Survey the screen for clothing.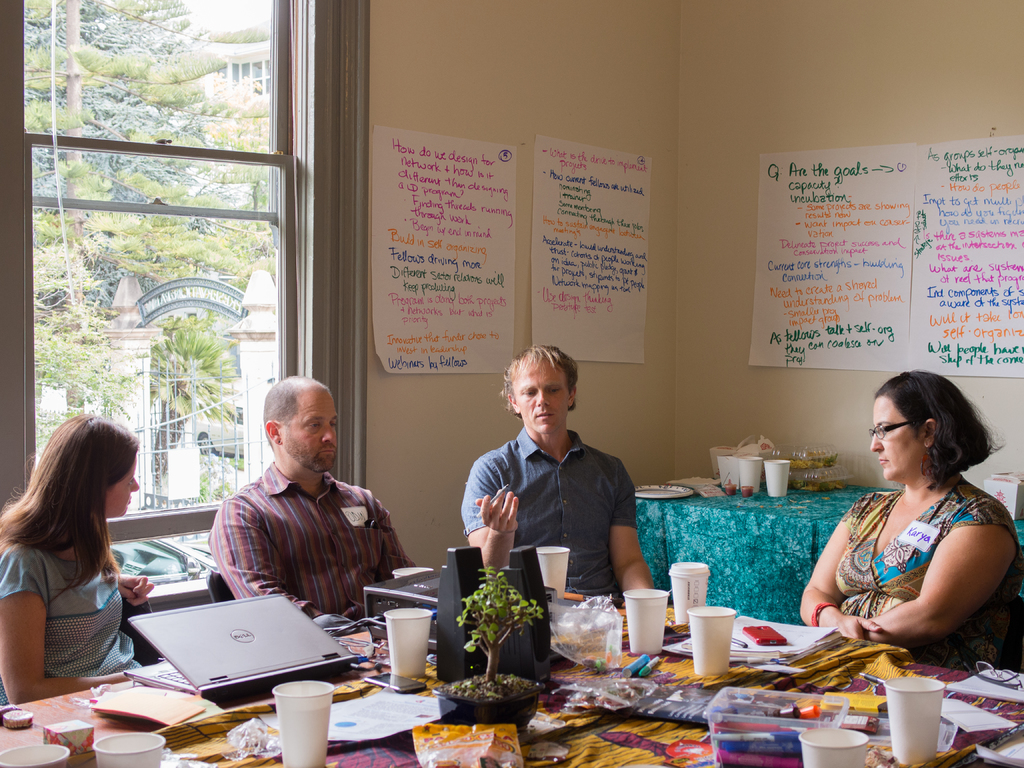
Survey found: Rect(455, 420, 655, 598).
